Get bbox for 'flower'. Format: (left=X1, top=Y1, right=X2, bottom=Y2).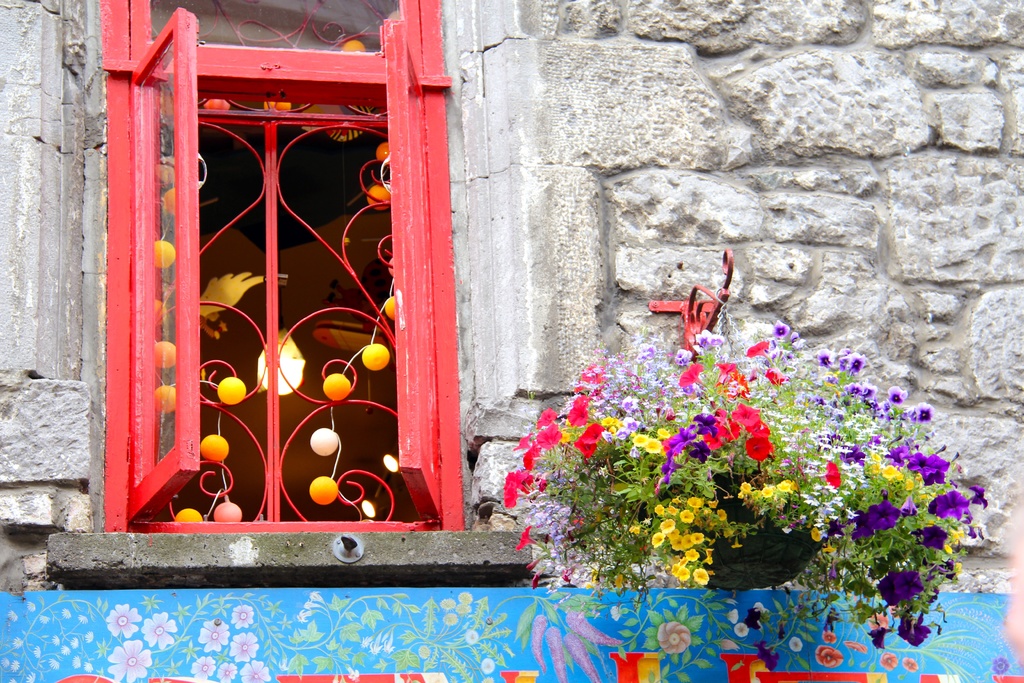
(left=916, top=404, right=933, bottom=421).
